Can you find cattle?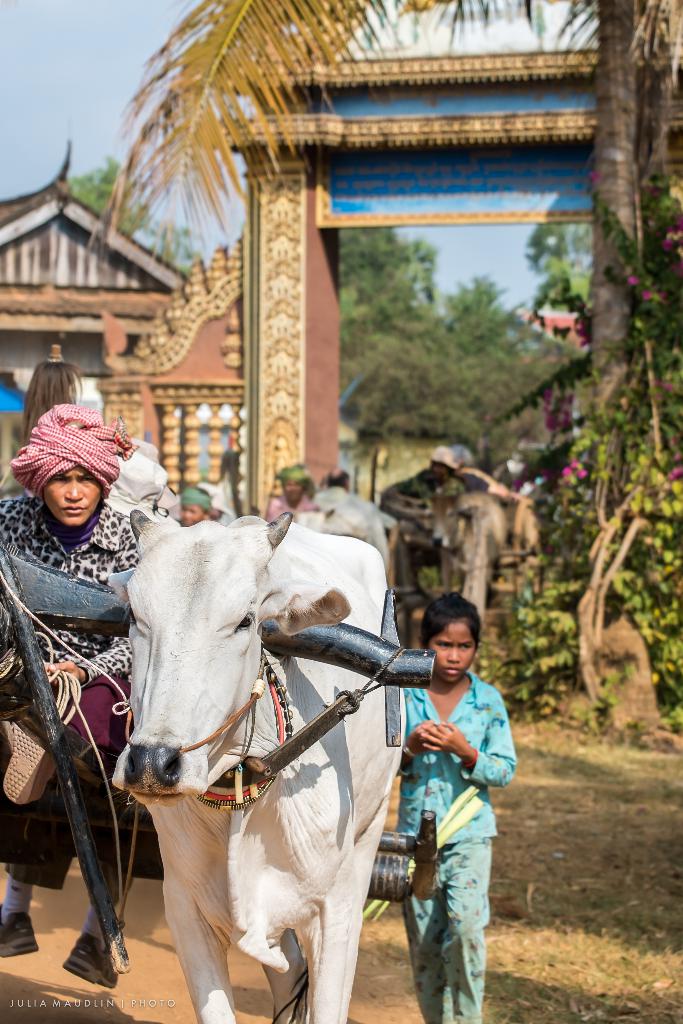
Yes, bounding box: 78,514,435,1017.
